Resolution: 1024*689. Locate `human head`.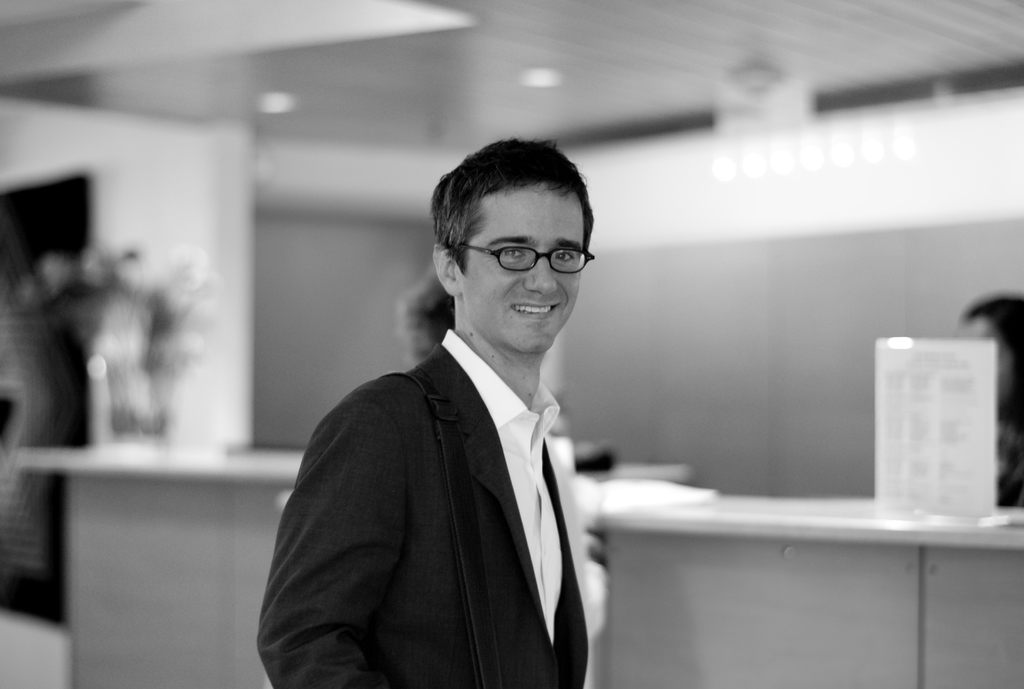
BBox(961, 293, 1023, 412).
